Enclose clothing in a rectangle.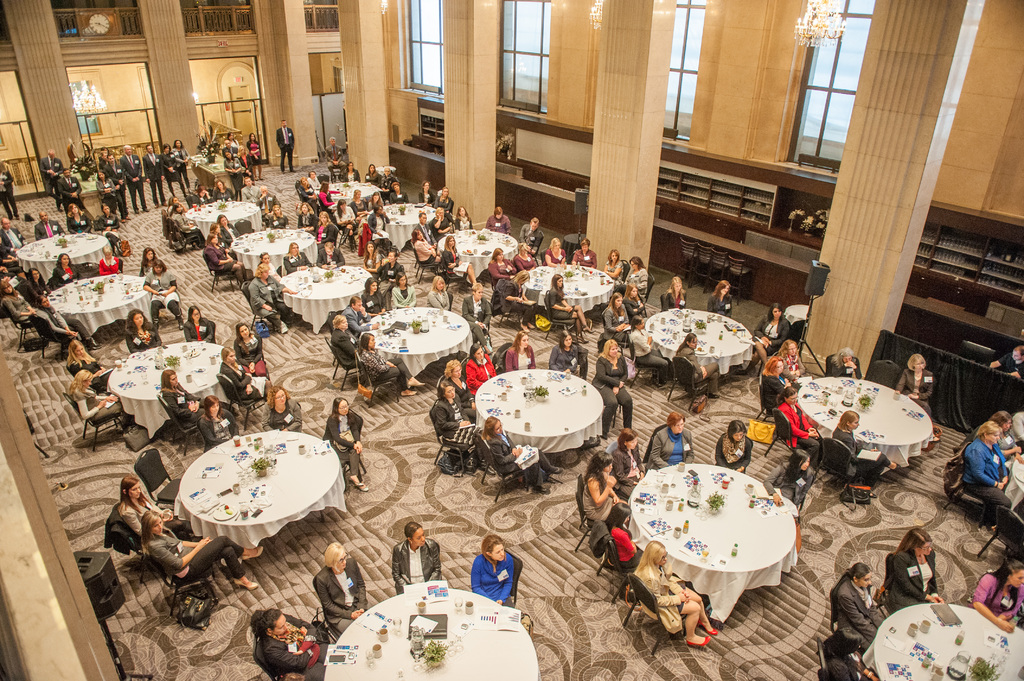
(x1=378, y1=262, x2=402, y2=287).
